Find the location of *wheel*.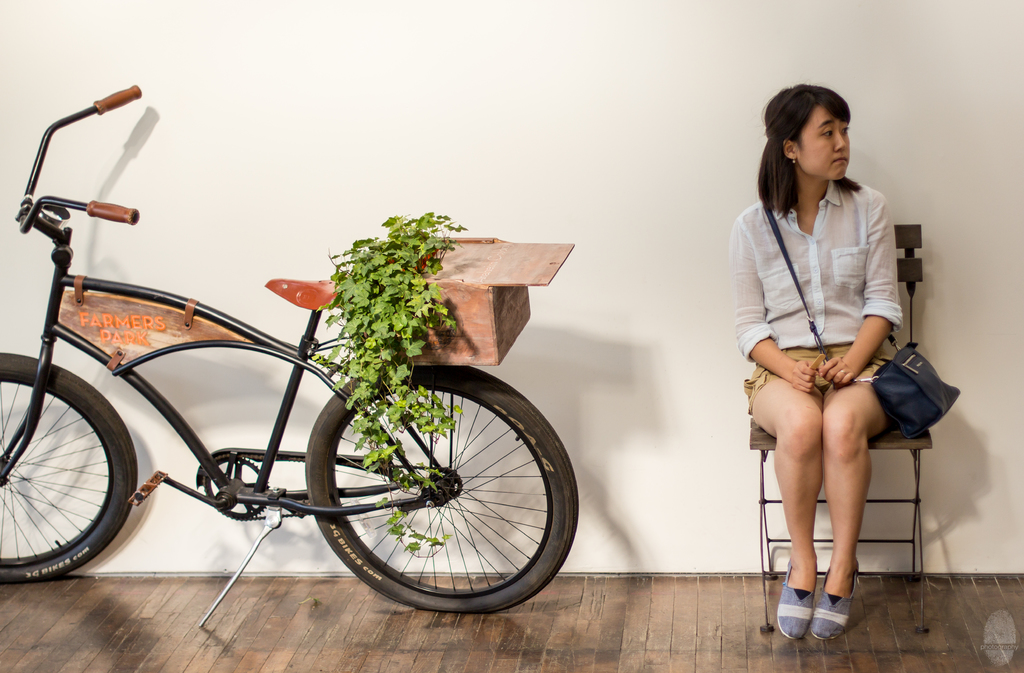
Location: {"x1": 1, "y1": 355, "x2": 140, "y2": 583}.
